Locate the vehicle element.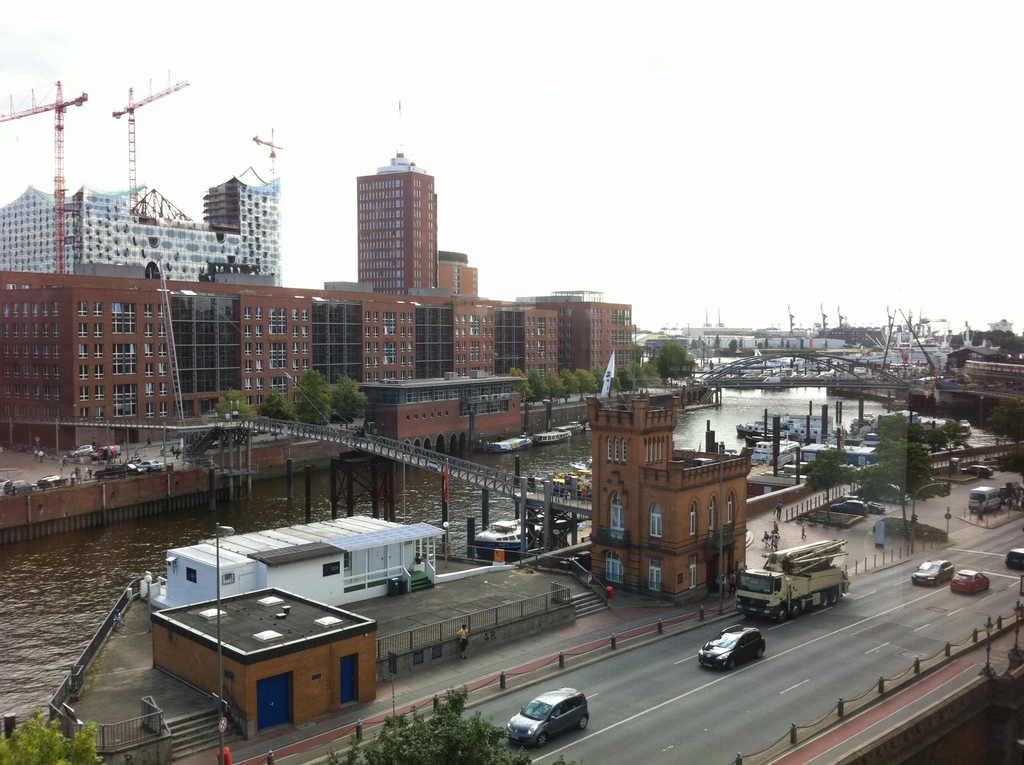
Element bbox: region(94, 462, 152, 480).
